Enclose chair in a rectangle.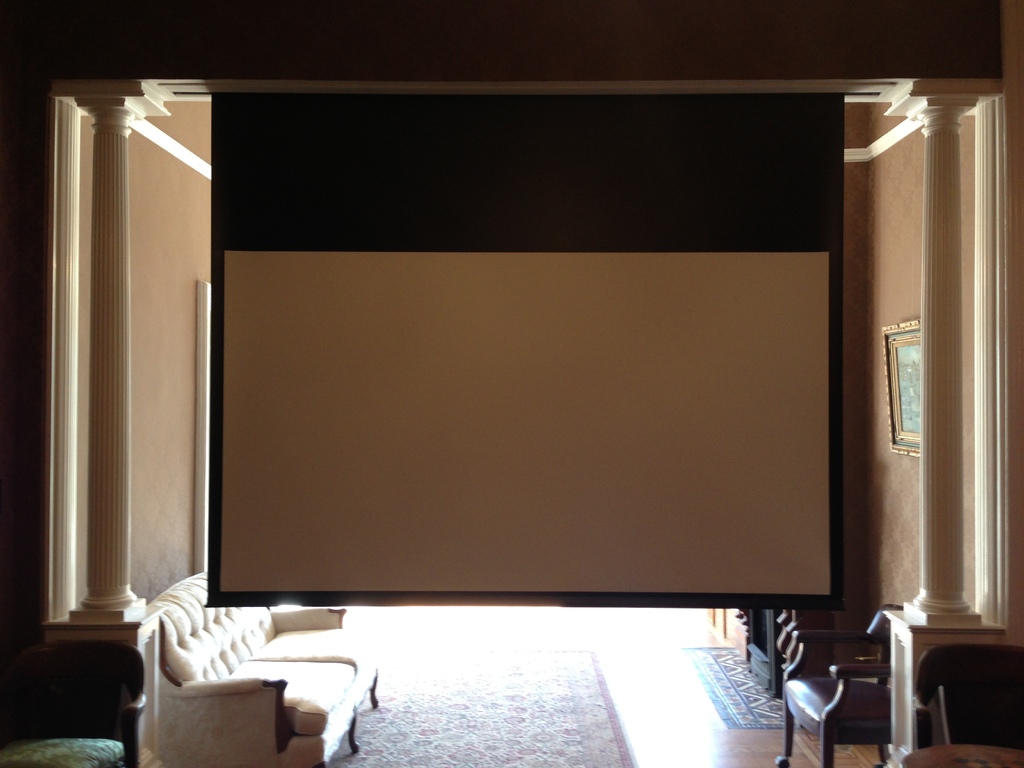
bbox=(909, 647, 1023, 745).
